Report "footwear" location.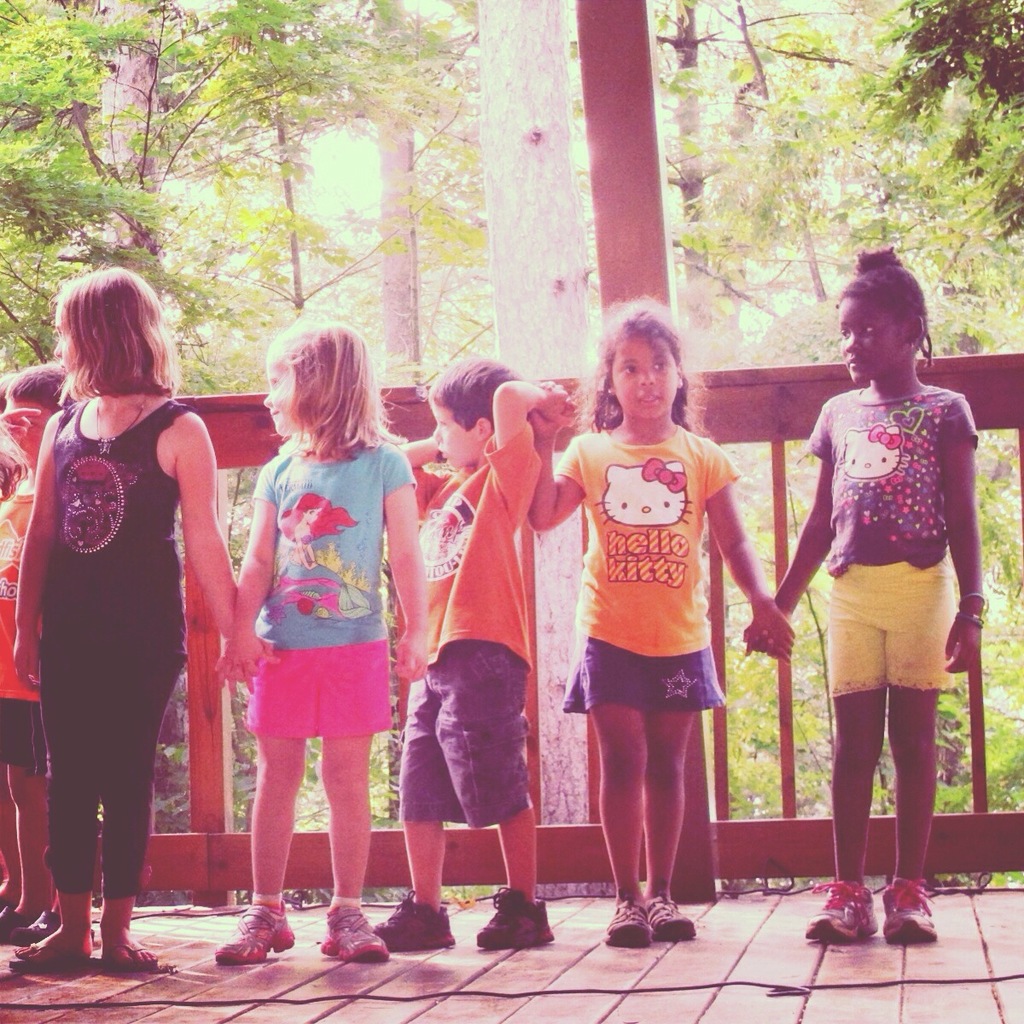
Report: 369,889,463,955.
